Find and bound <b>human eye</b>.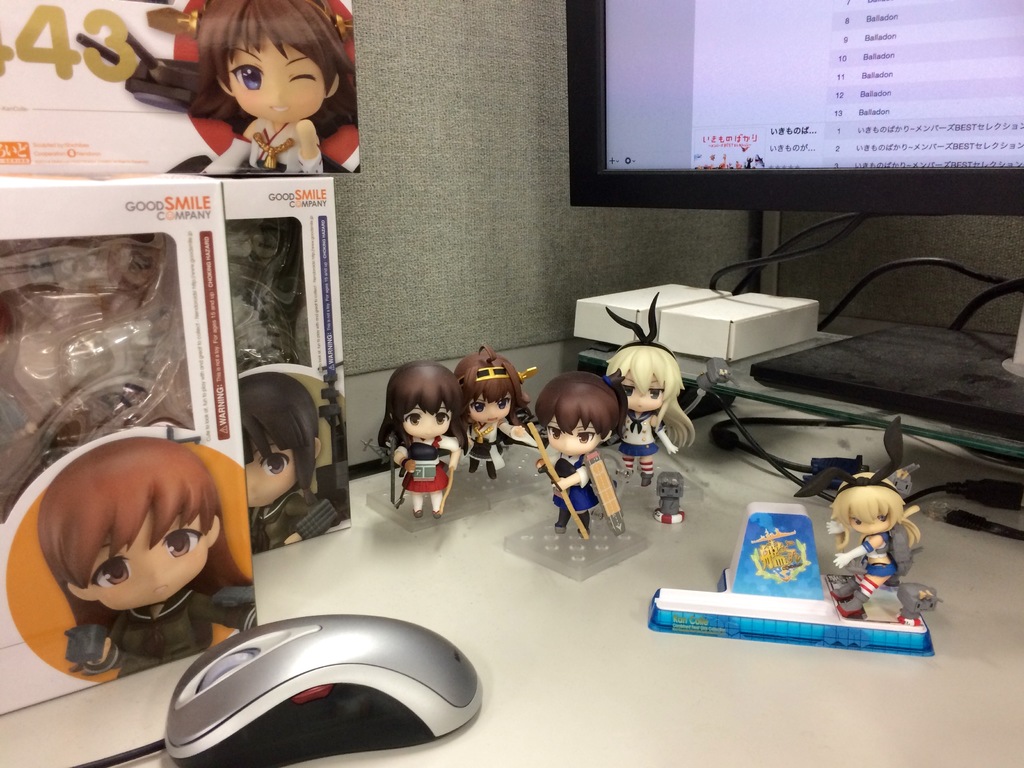
Bound: region(851, 517, 863, 524).
